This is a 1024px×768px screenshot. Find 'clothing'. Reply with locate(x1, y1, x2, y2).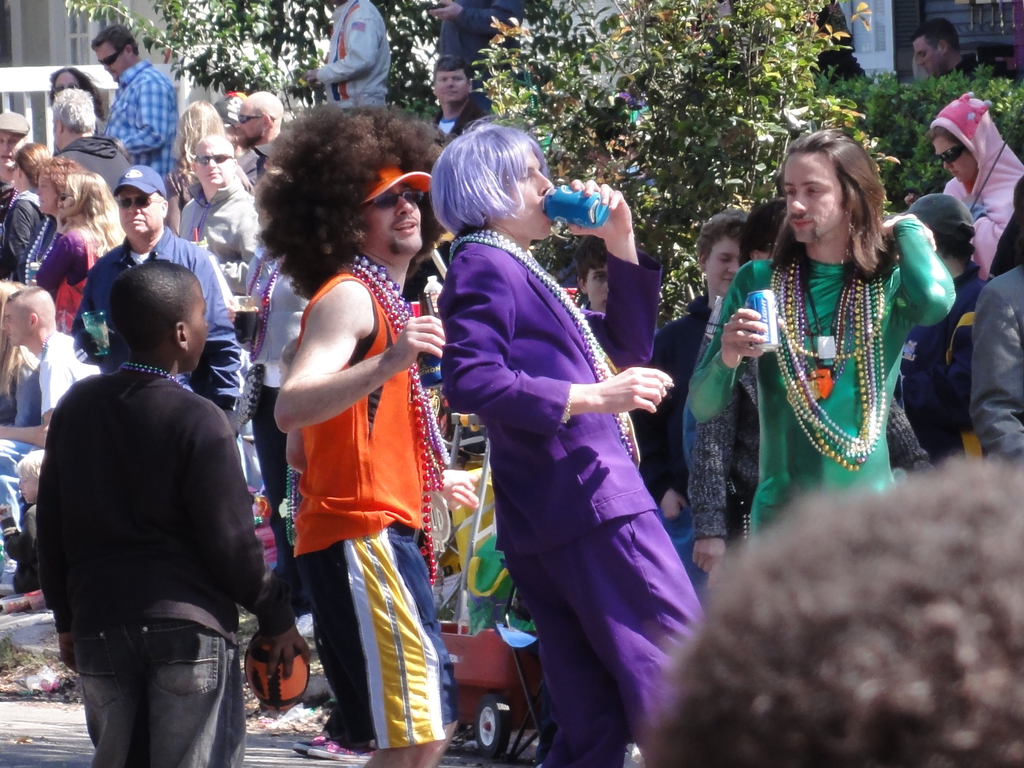
locate(318, 0, 396, 131).
